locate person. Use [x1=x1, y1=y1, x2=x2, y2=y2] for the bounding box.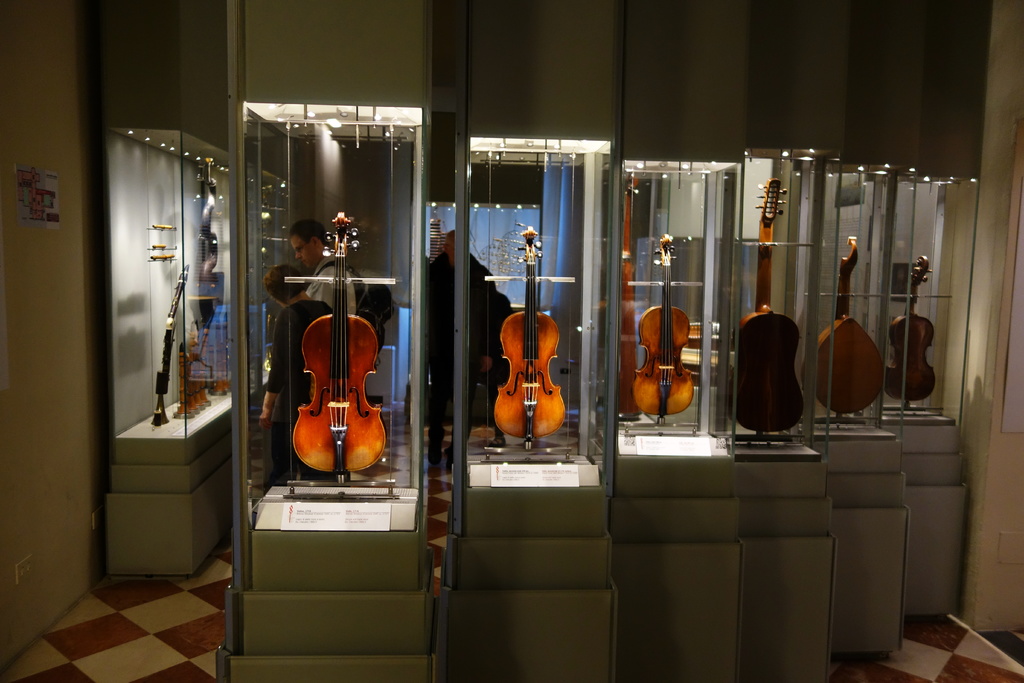
[x1=425, y1=231, x2=493, y2=464].
